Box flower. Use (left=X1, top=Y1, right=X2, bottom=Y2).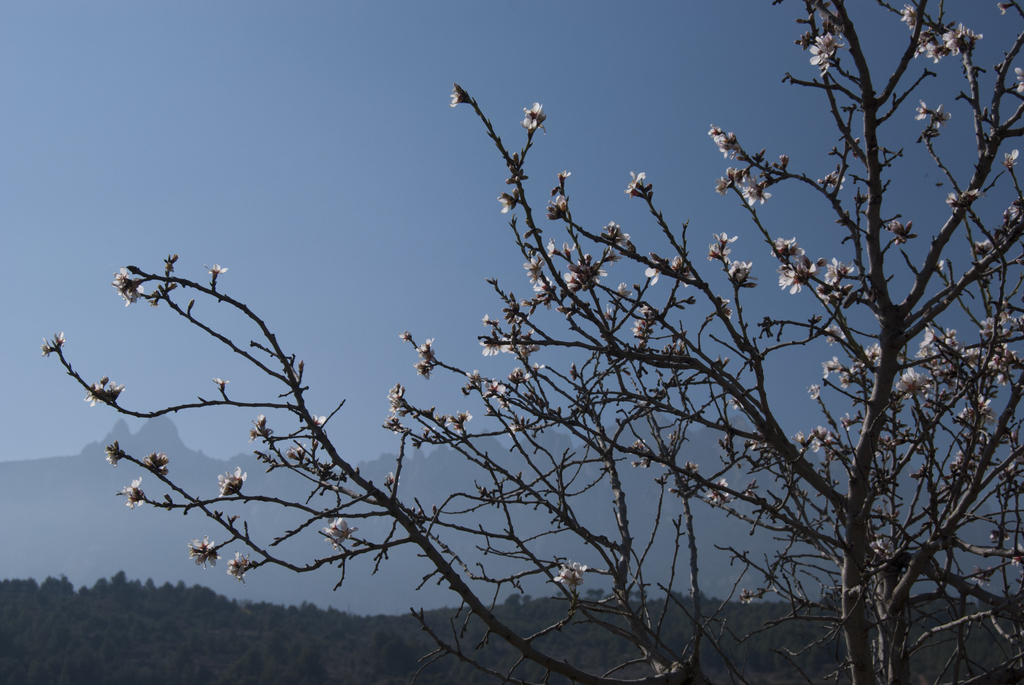
(left=220, top=469, right=248, bottom=497).
